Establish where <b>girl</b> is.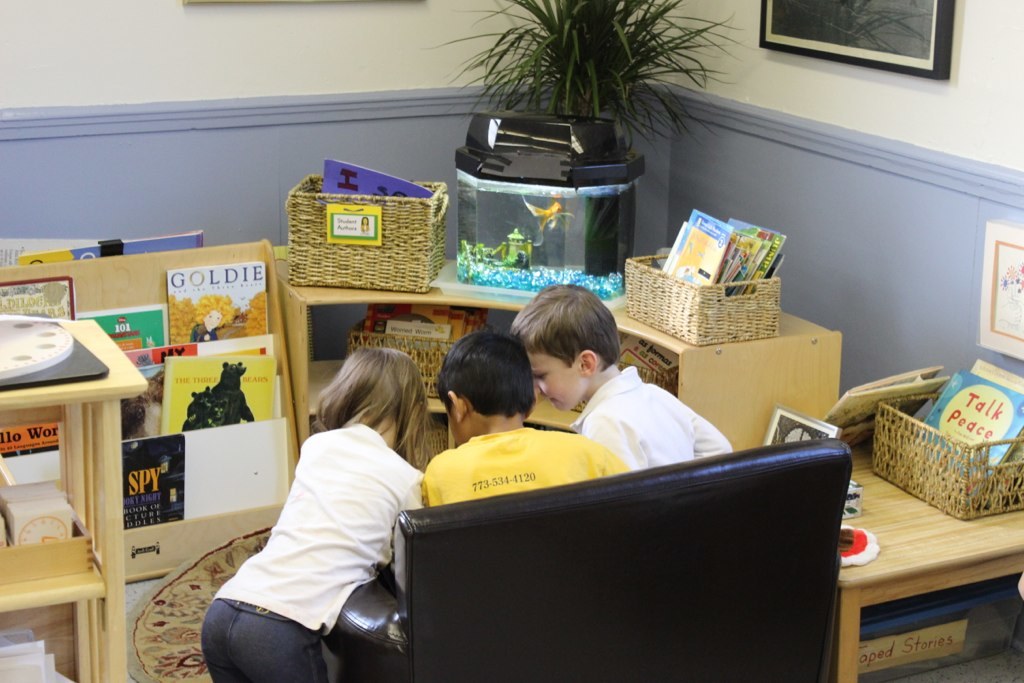
Established at 200/345/442/682.
